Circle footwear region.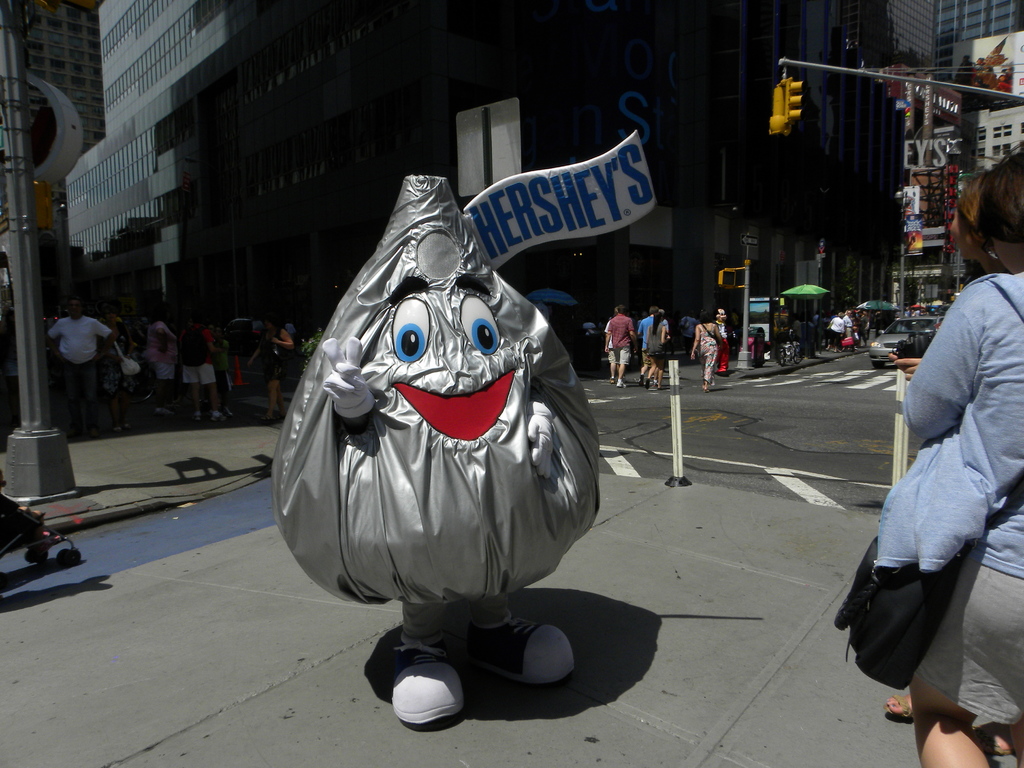
Region: 261 415 270 422.
